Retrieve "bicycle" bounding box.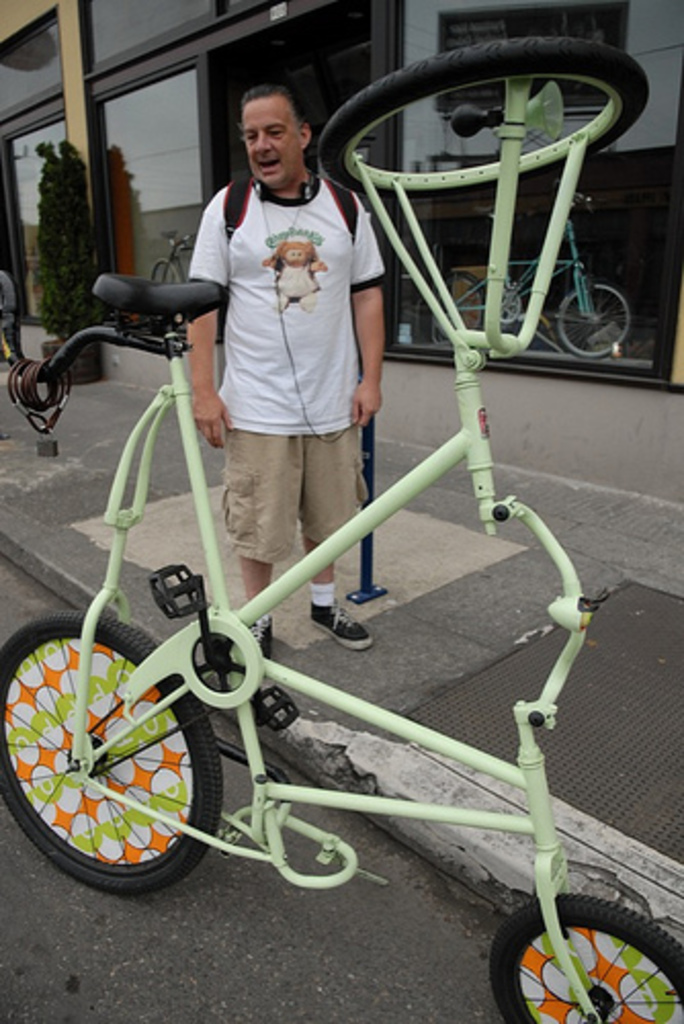
Bounding box: crop(0, 39, 682, 1022).
